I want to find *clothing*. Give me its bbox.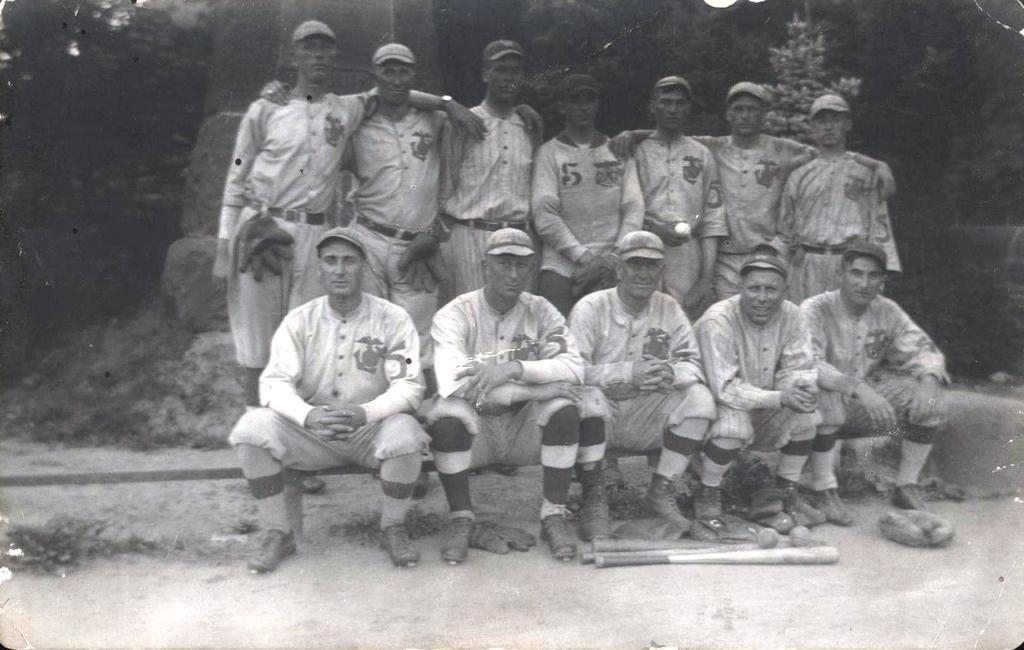
bbox(656, 415, 717, 482).
